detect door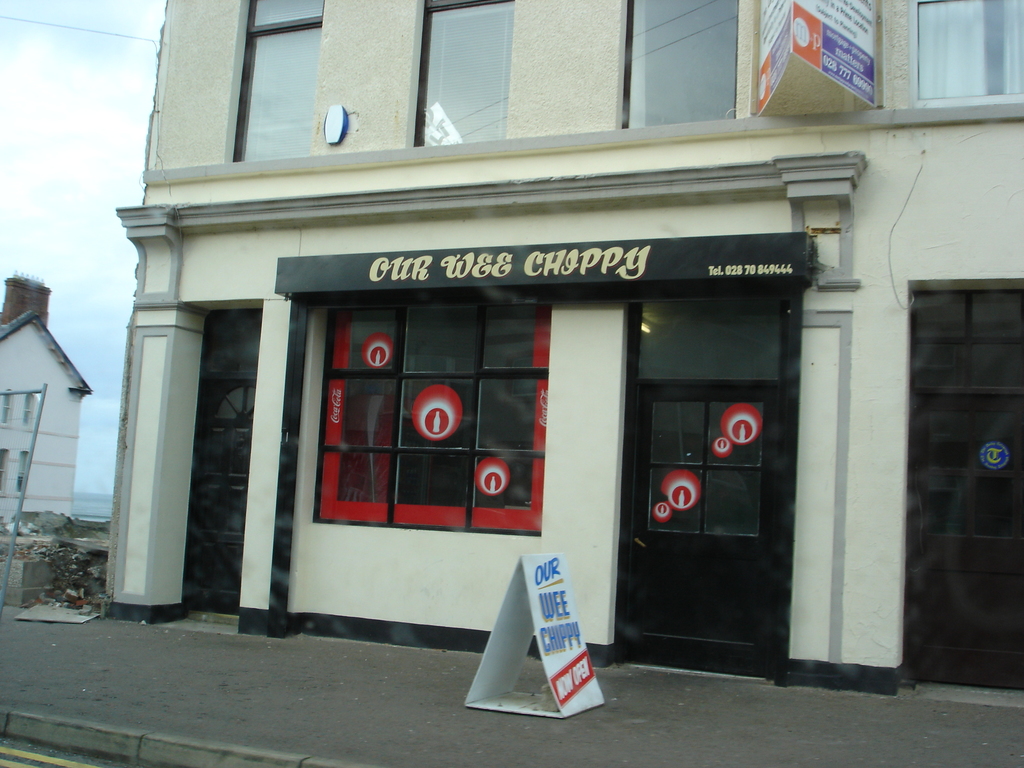
181 419 255 610
